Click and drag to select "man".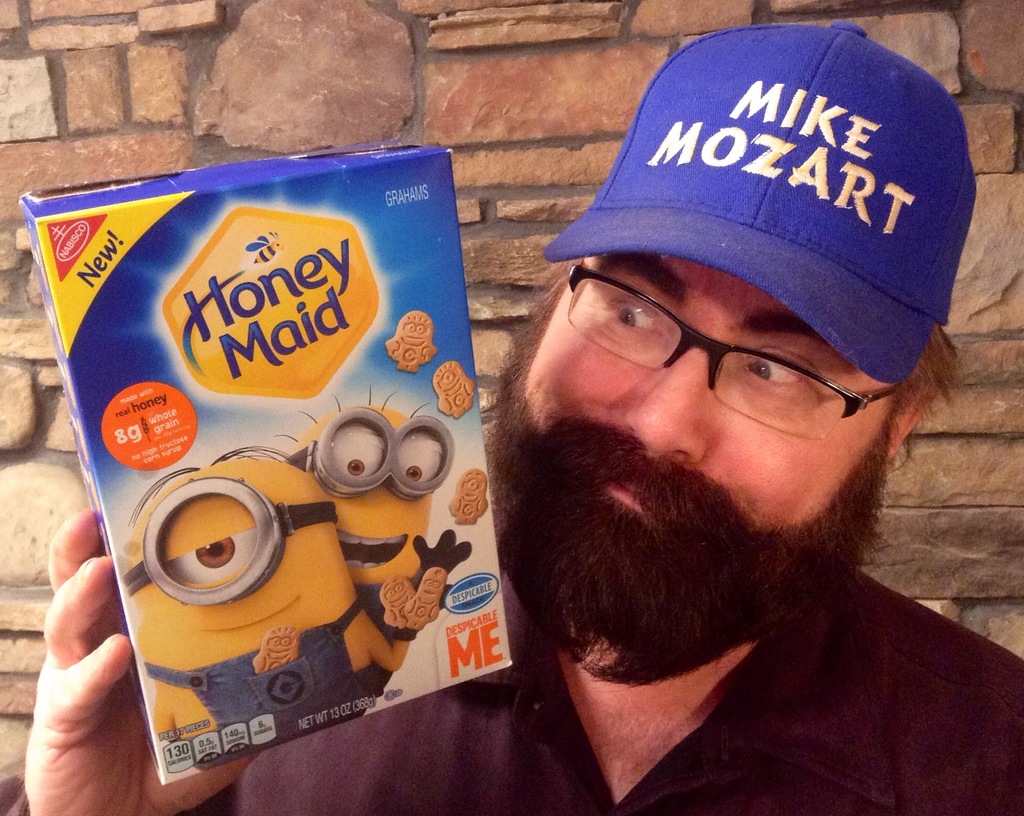
Selection: crop(24, 14, 1023, 815).
